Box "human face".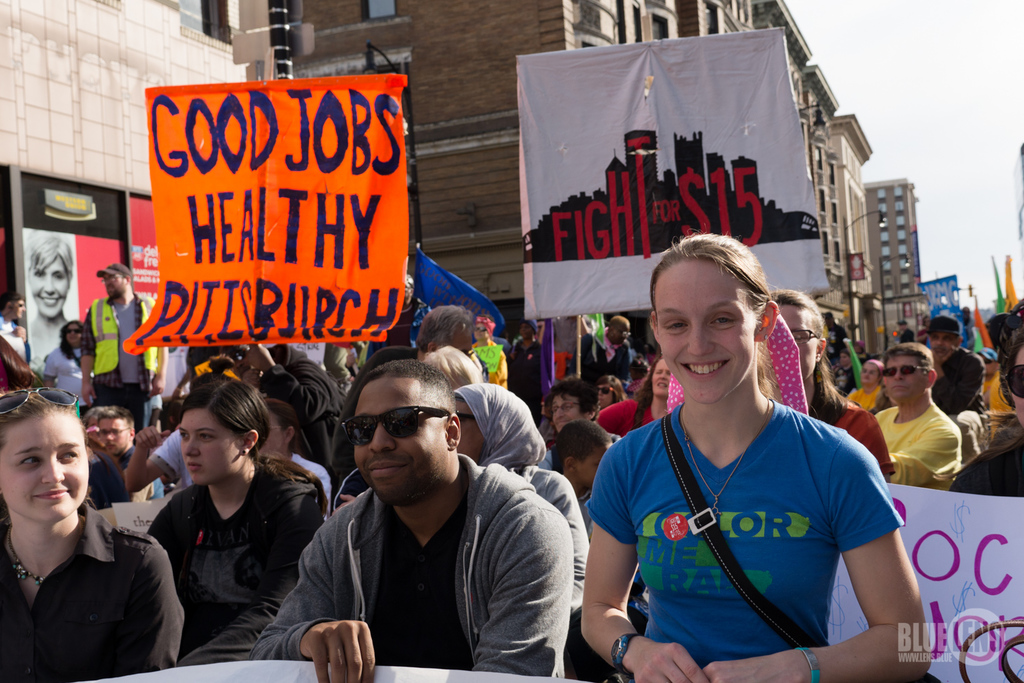
crop(930, 329, 956, 361).
